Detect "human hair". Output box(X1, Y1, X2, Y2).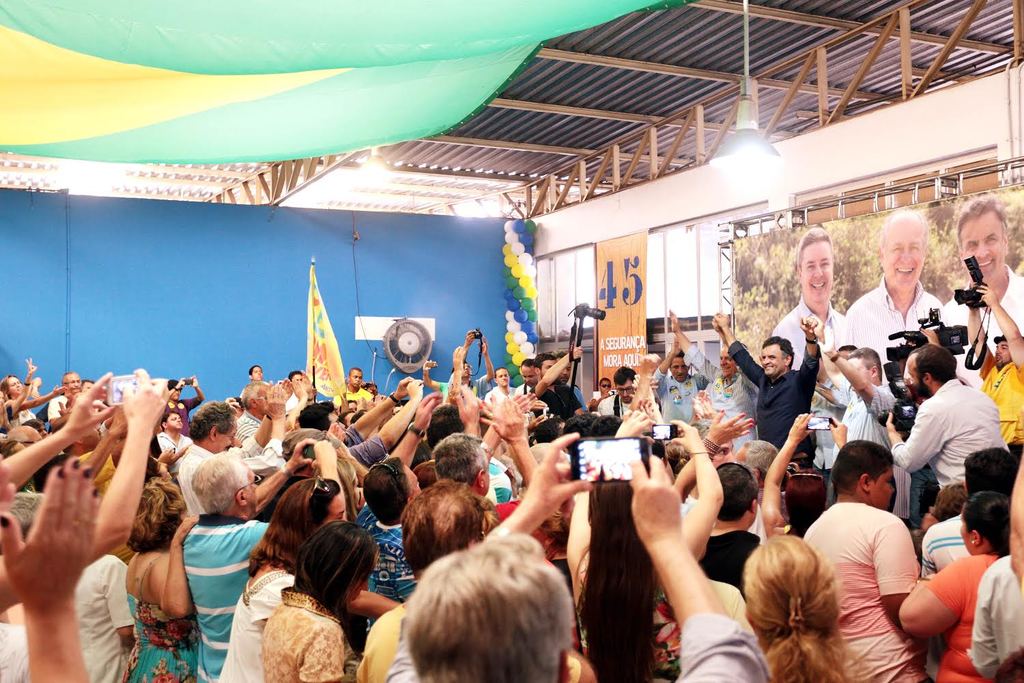
box(293, 516, 375, 611).
